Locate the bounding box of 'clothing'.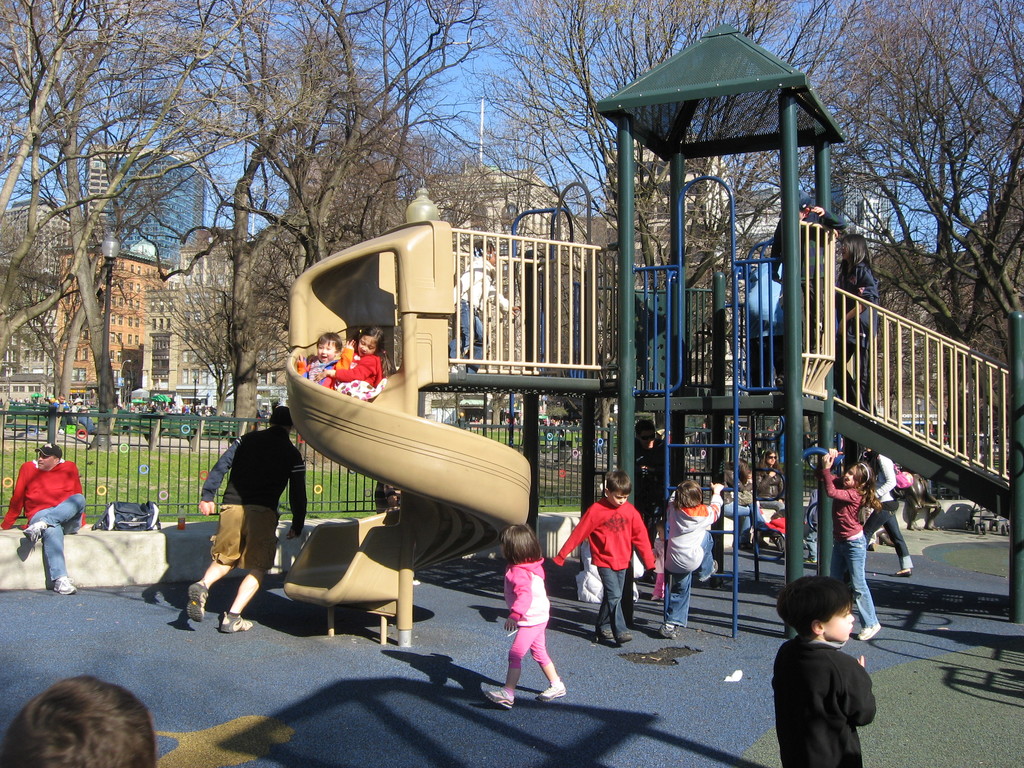
Bounding box: [443,257,509,373].
